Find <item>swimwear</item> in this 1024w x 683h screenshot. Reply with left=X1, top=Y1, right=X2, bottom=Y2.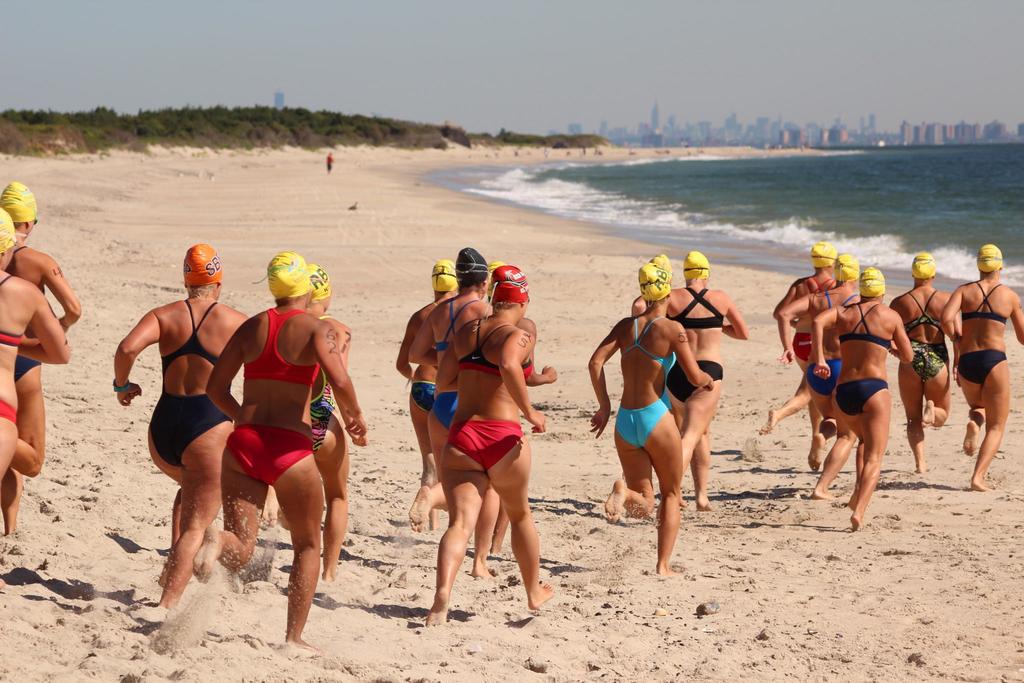
left=0, top=273, right=29, bottom=354.
